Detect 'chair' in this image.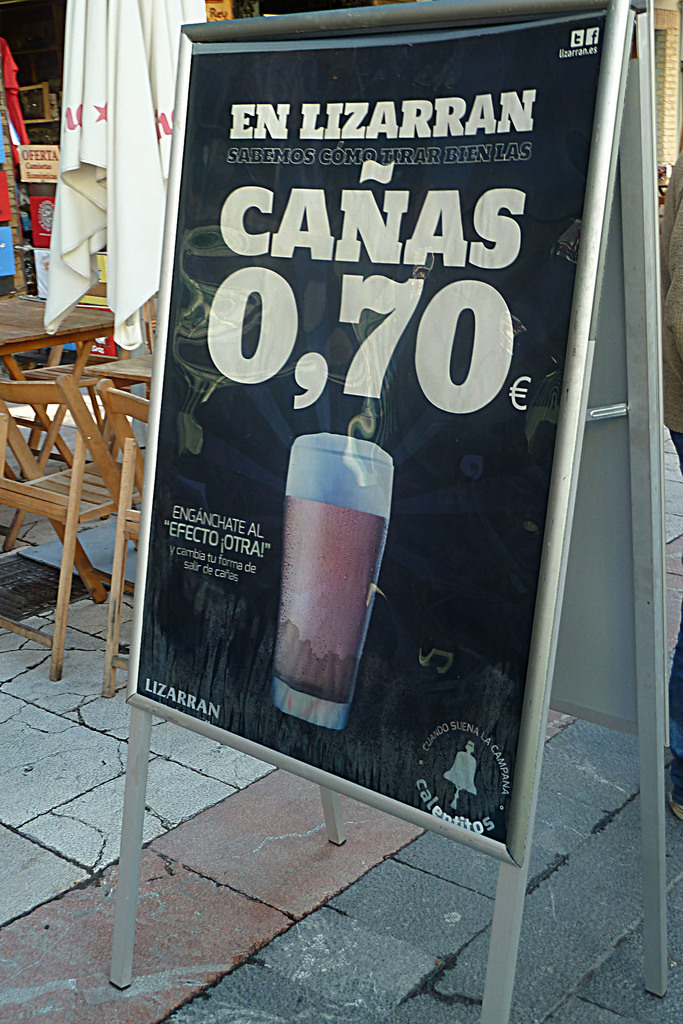
Detection: 0,375,148,687.
